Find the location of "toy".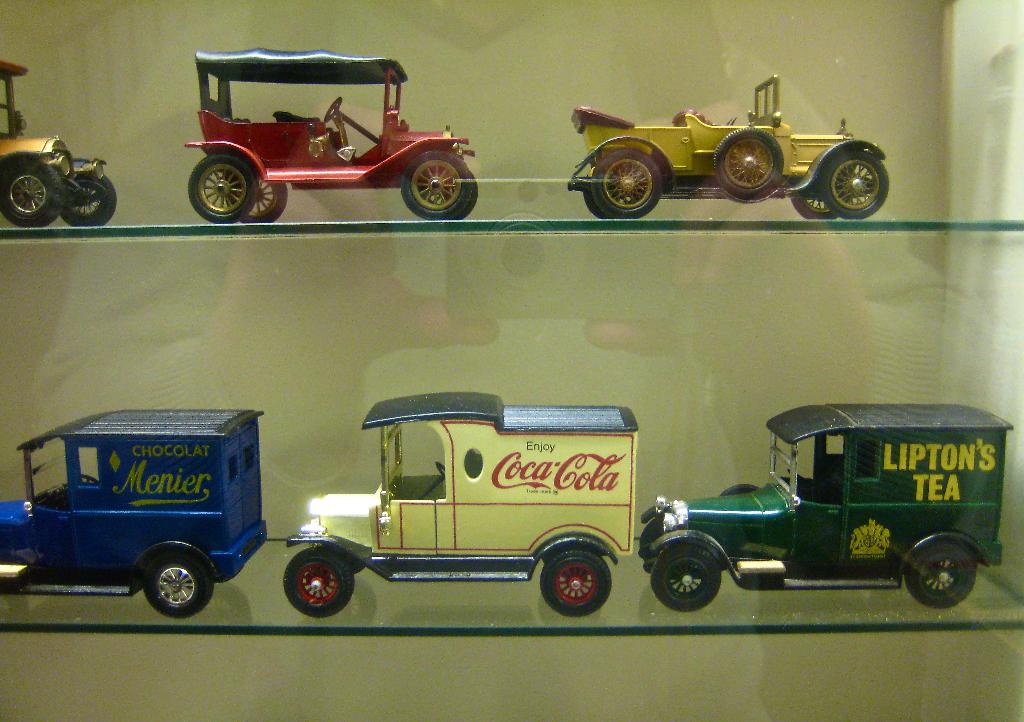
Location: {"x1": 0, "y1": 65, "x2": 123, "y2": 229}.
